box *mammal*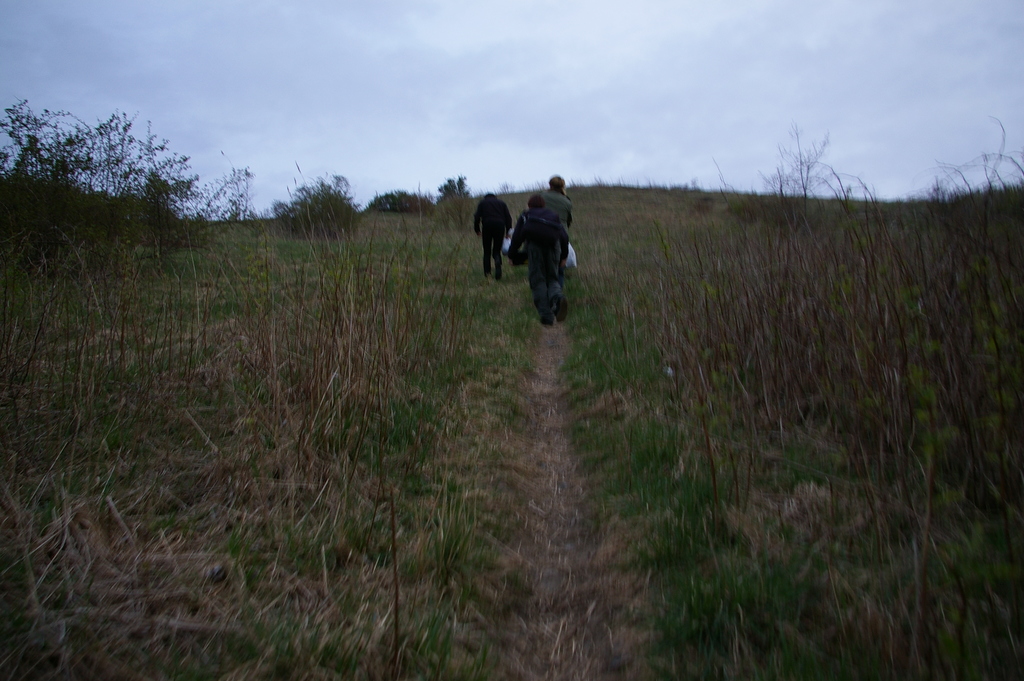
x1=474, y1=188, x2=513, y2=284
